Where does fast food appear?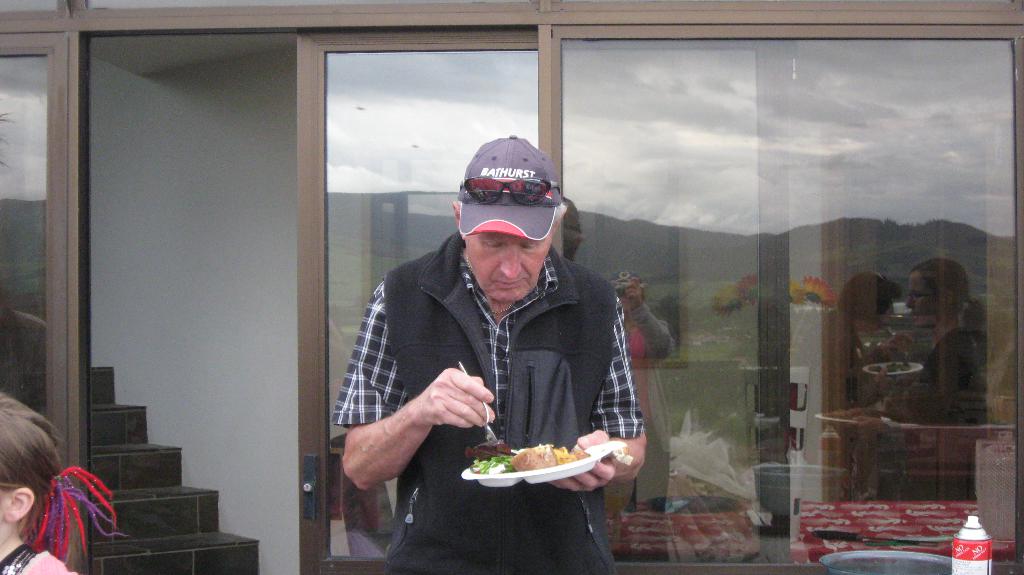
Appears at rect(465, 442, 589, 471).
